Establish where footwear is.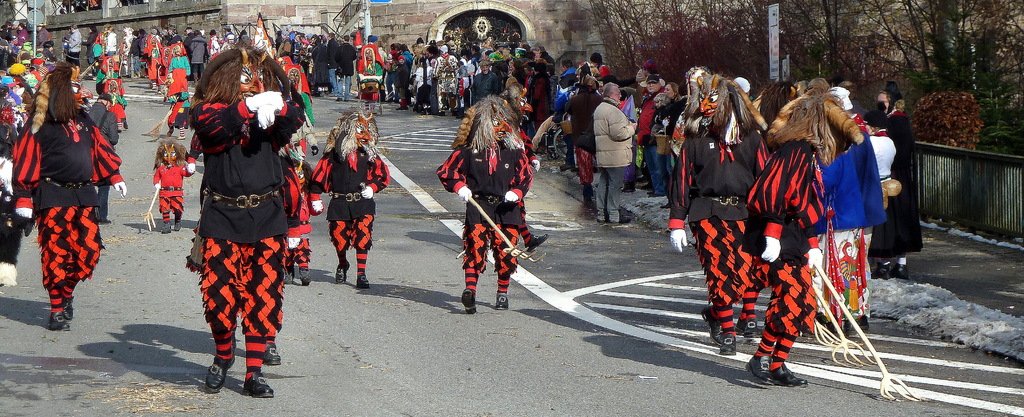
Established at crop(395, 104, 406, 111).
